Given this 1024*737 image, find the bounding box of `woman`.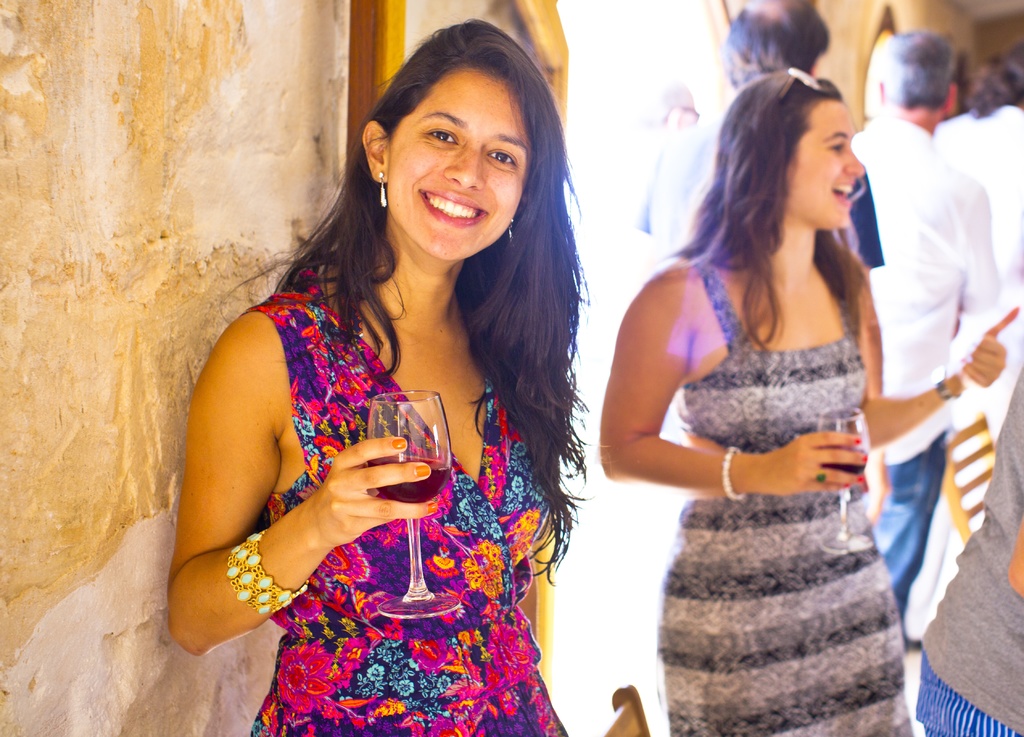
(599,55,933,722).
